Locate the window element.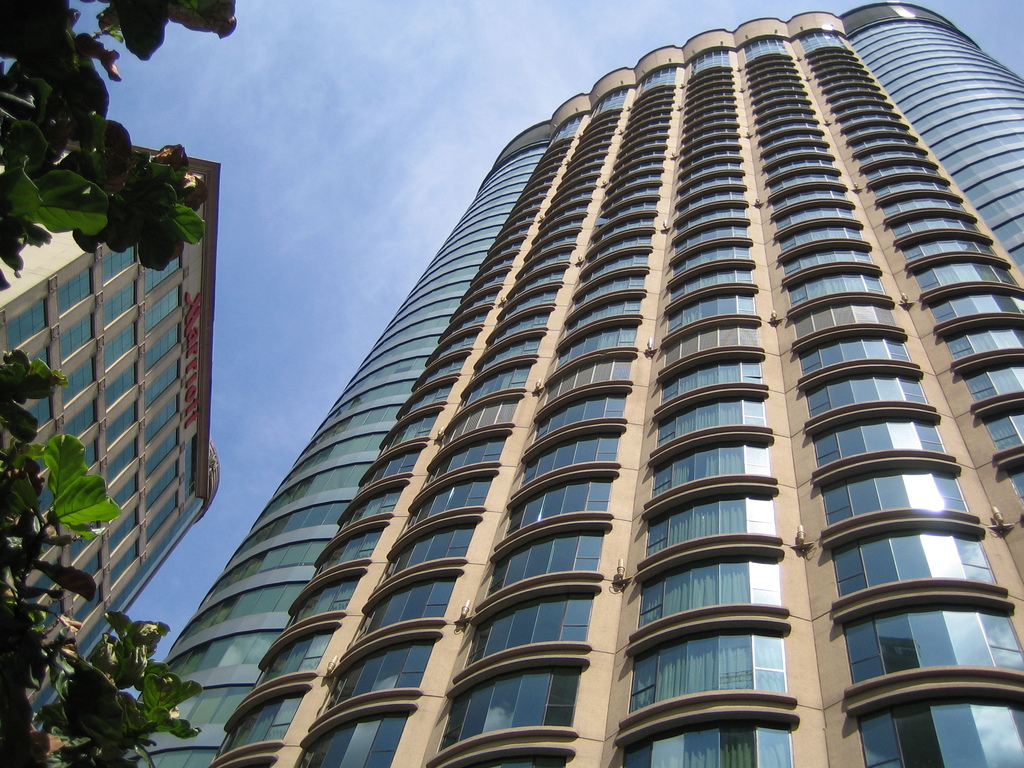
Element bbox: detection(70, 521, 103, 574).
